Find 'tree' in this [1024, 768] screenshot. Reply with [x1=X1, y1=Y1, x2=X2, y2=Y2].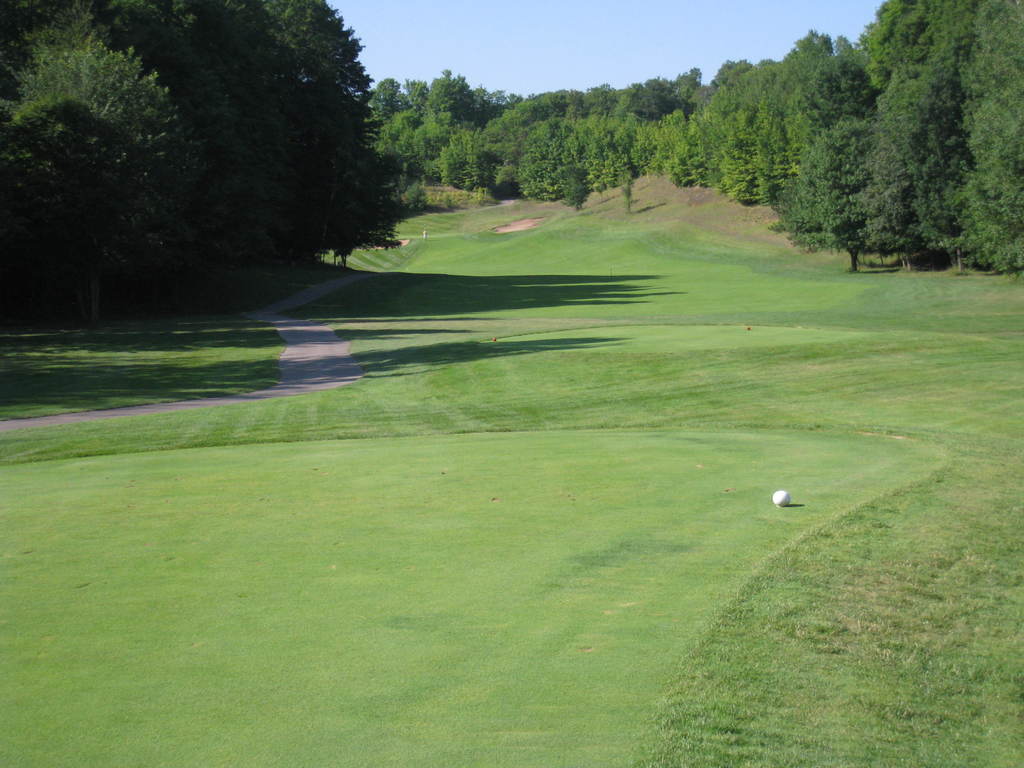
[x1=783, y1=116, x2=911, y2=273].
